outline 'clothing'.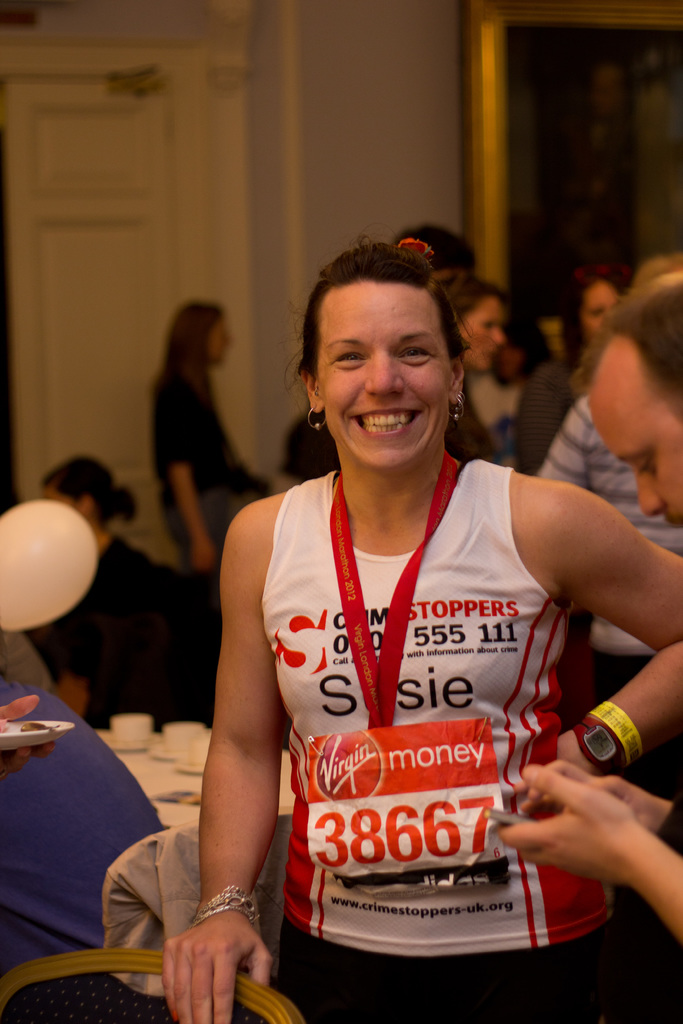
Outline: bbox=[518, 365, 581, 470].
